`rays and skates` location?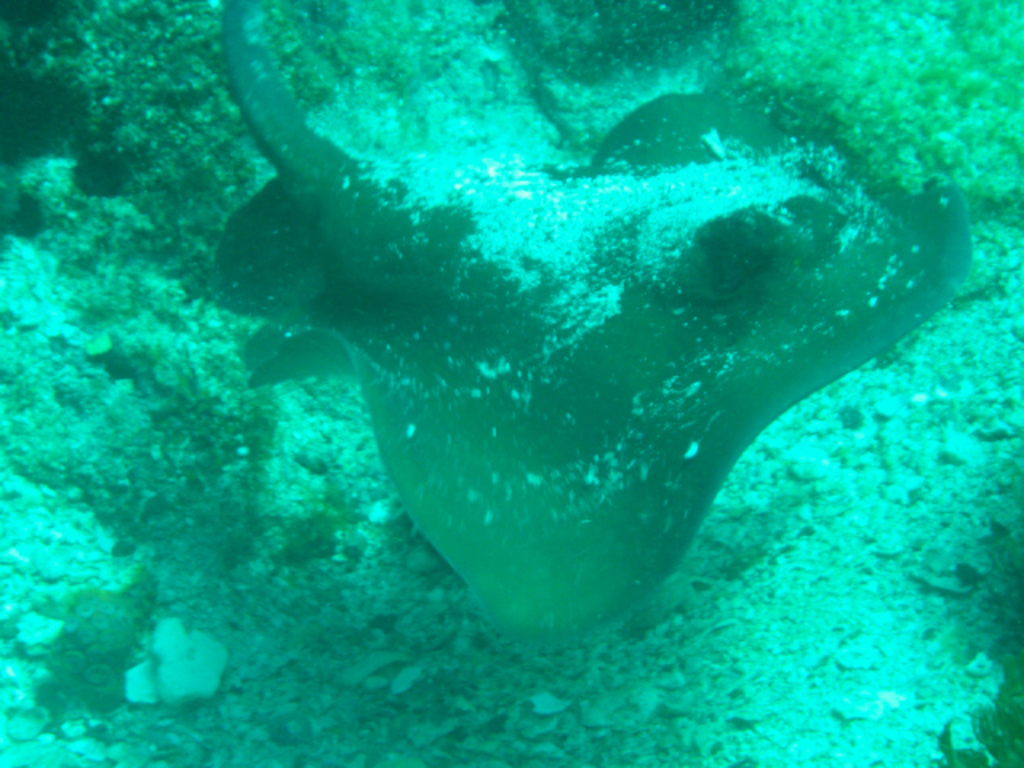
(left=205, top=0, right=974, bottom=651)
